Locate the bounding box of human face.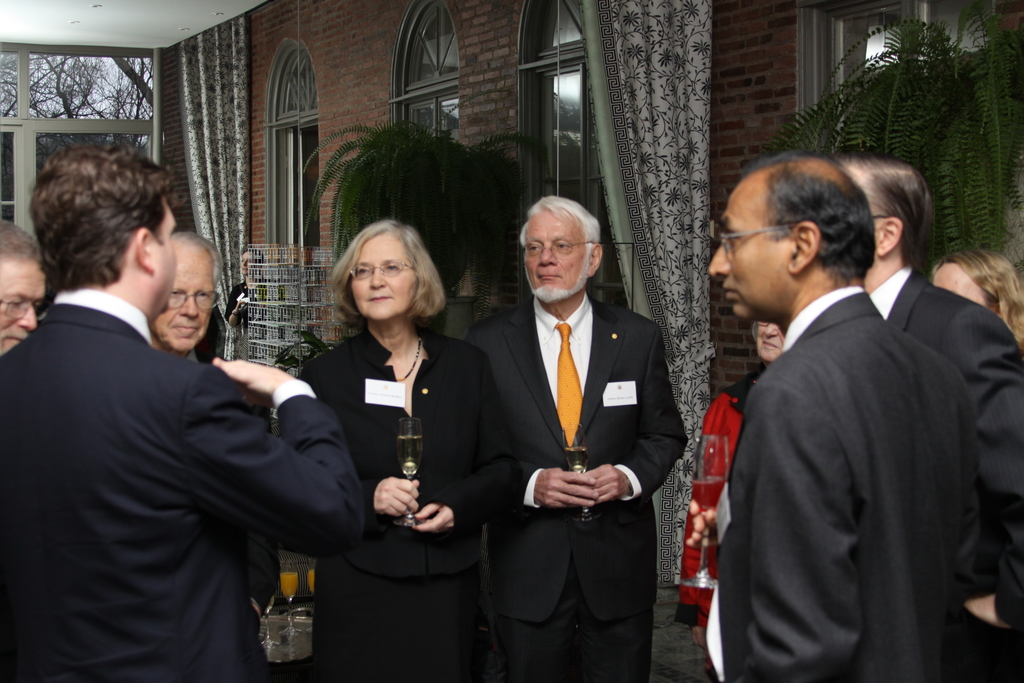
Bounding box: 0:240:40:353.
